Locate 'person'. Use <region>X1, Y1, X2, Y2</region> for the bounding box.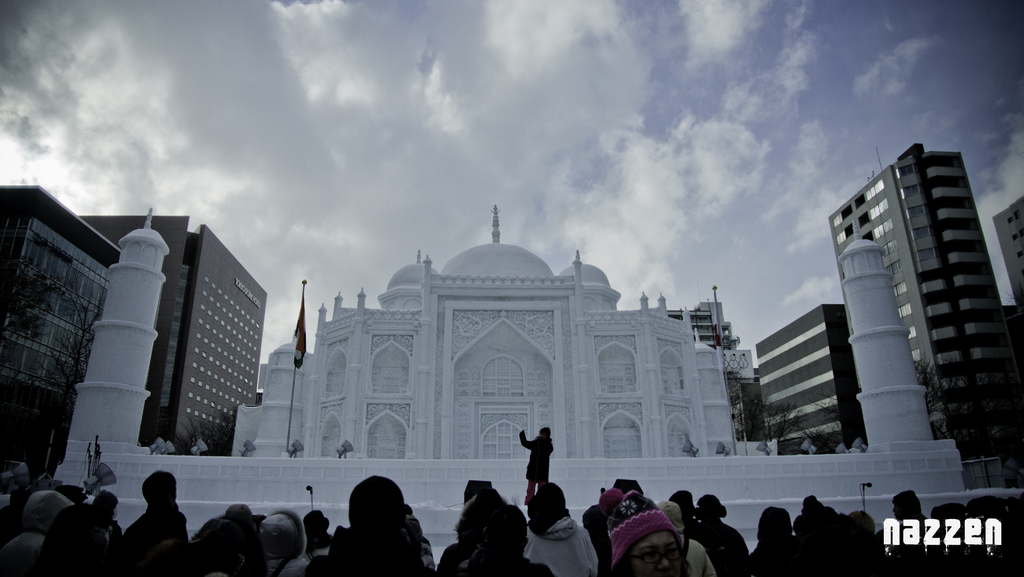
<region>515, 425, 556, 506</region>.
